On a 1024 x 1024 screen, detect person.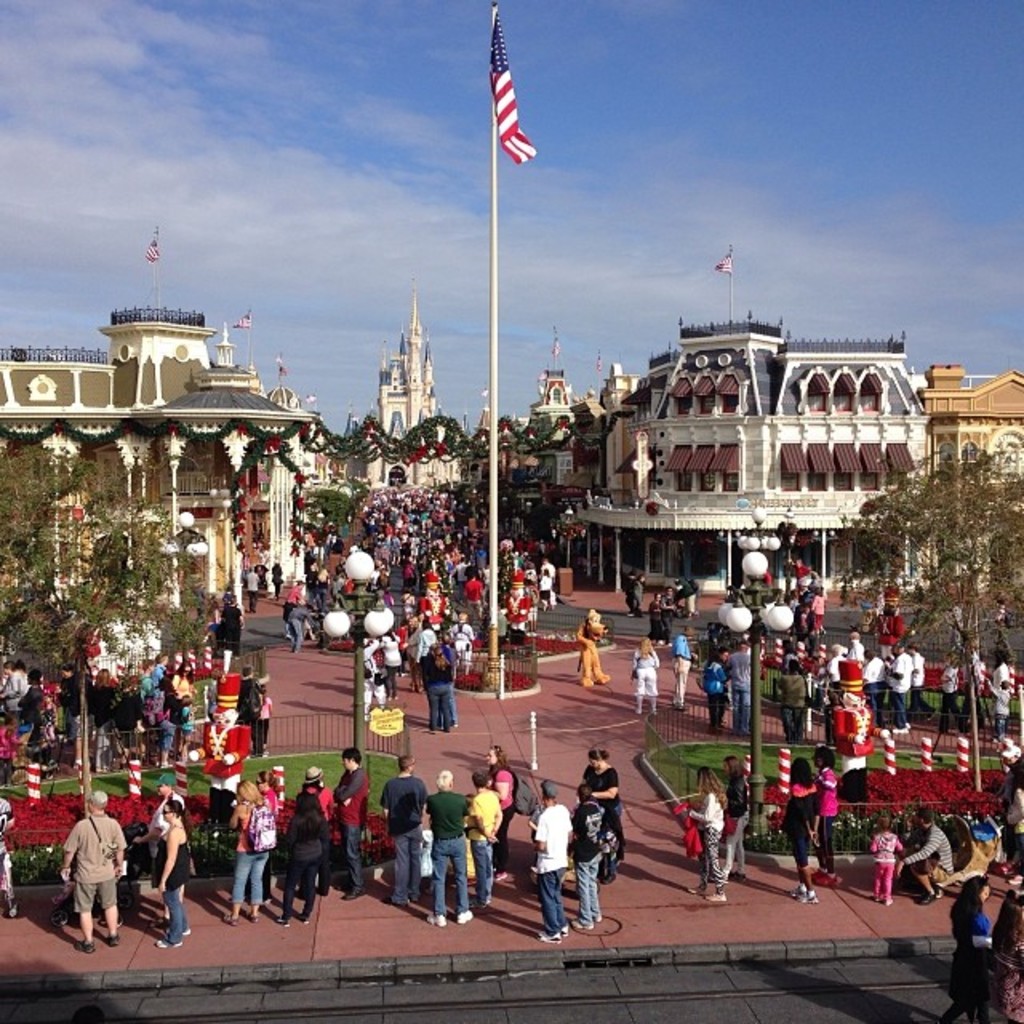
[376, 755, 427, 907].
